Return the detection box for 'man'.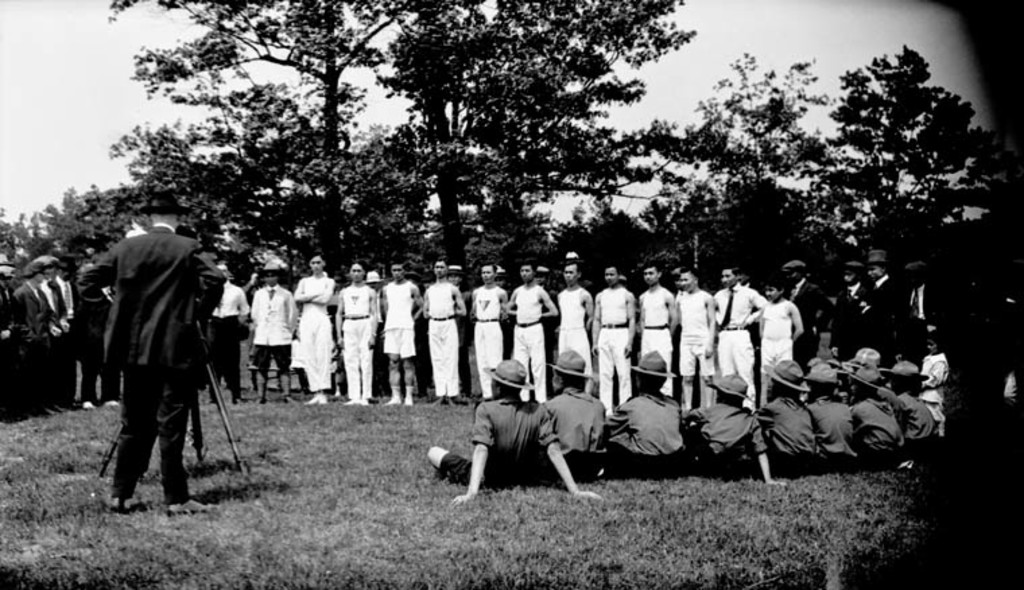
[587,267,639,423].
